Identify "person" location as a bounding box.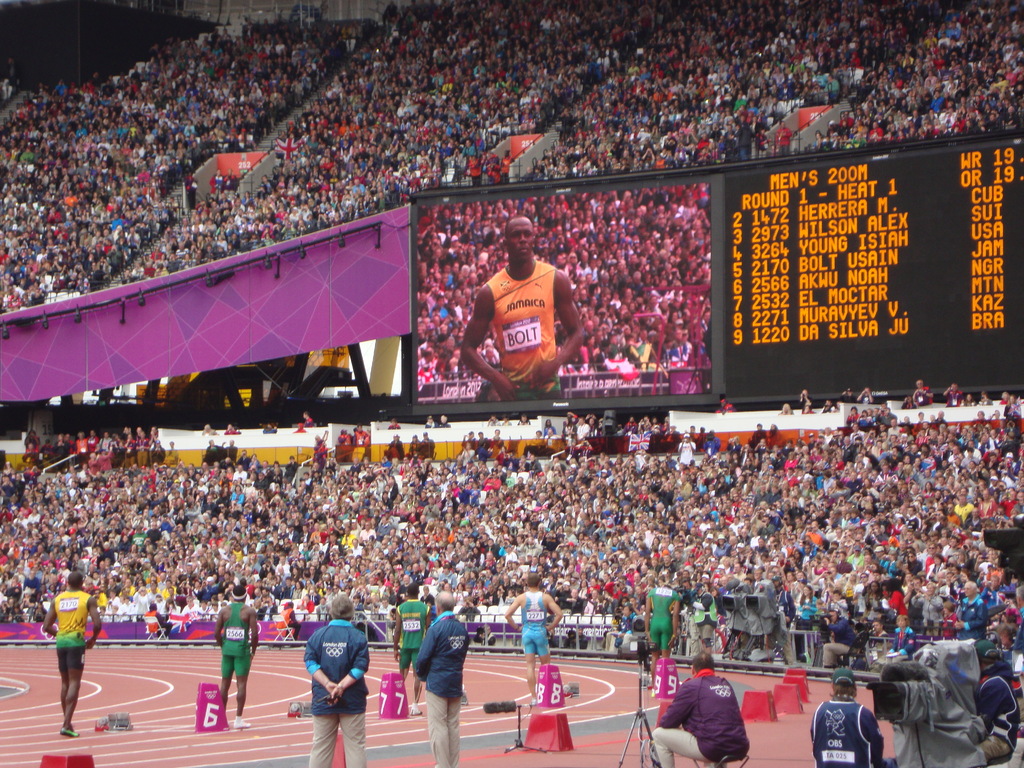
(left=42, top=567, right=102, bottom=738).
